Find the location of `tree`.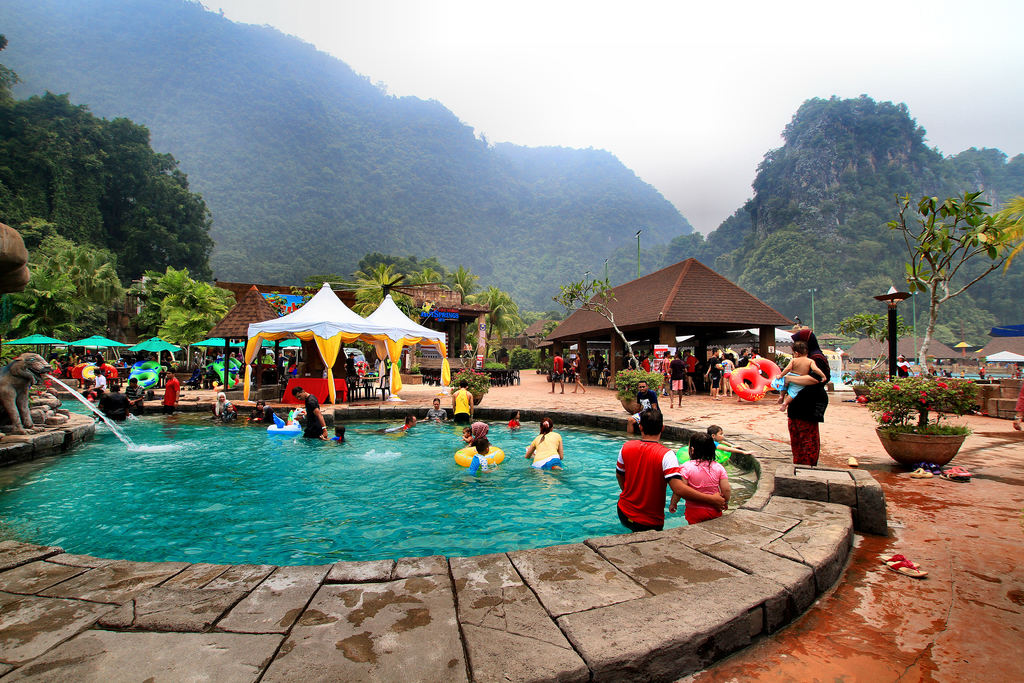
Location: 992/193/1023/267.
